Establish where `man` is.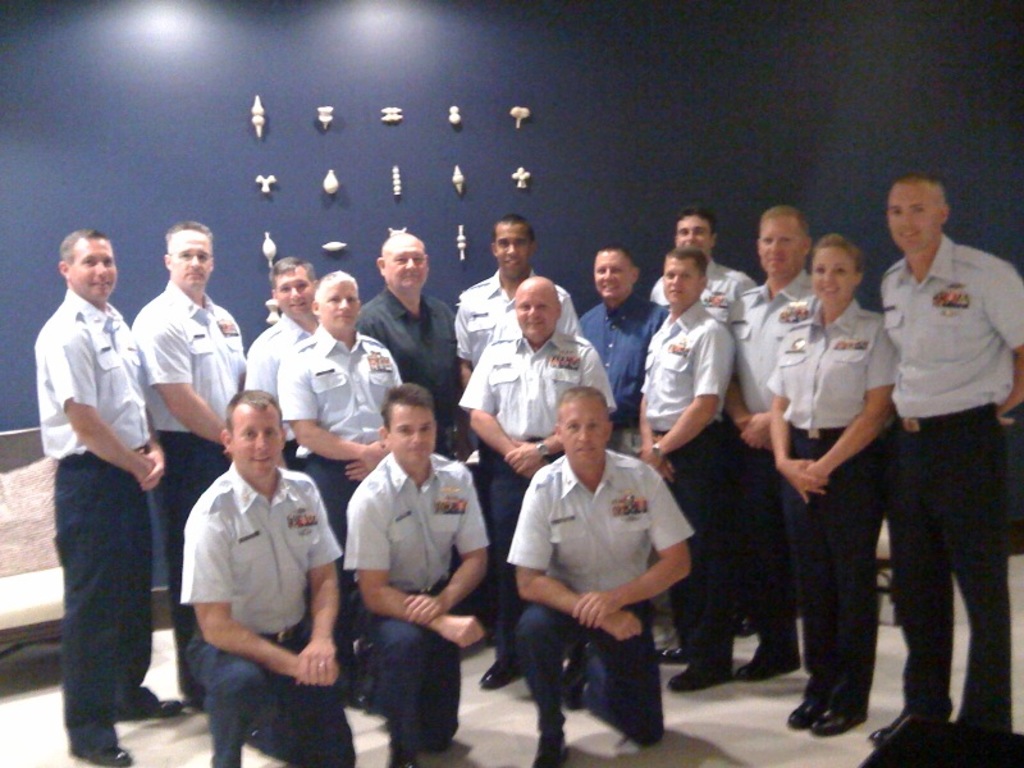
Established at detection(352, 229, 470, 466).
